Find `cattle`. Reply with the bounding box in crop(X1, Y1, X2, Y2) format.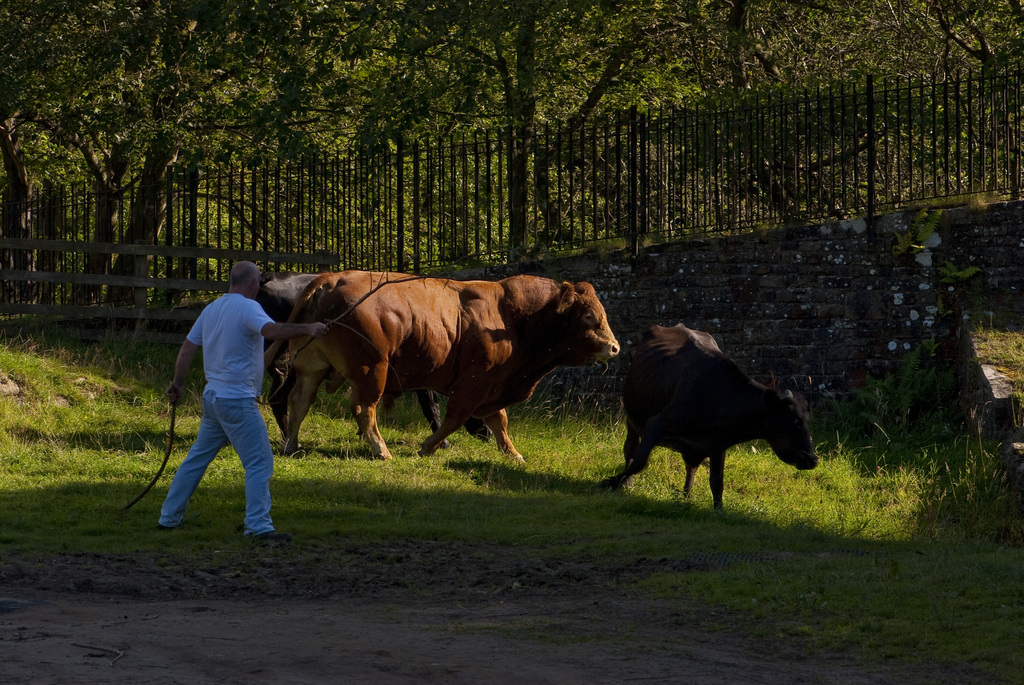
crop(619, 321, 819, 514).
